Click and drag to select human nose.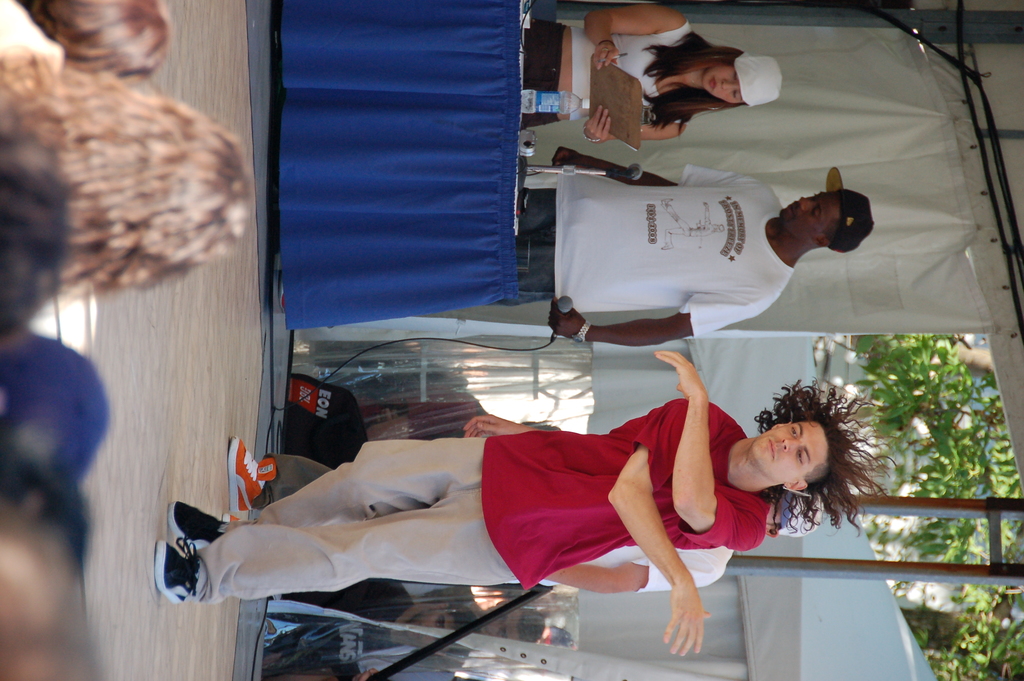
Selection: x1=799 y1=196 x2=817 y2=213.
